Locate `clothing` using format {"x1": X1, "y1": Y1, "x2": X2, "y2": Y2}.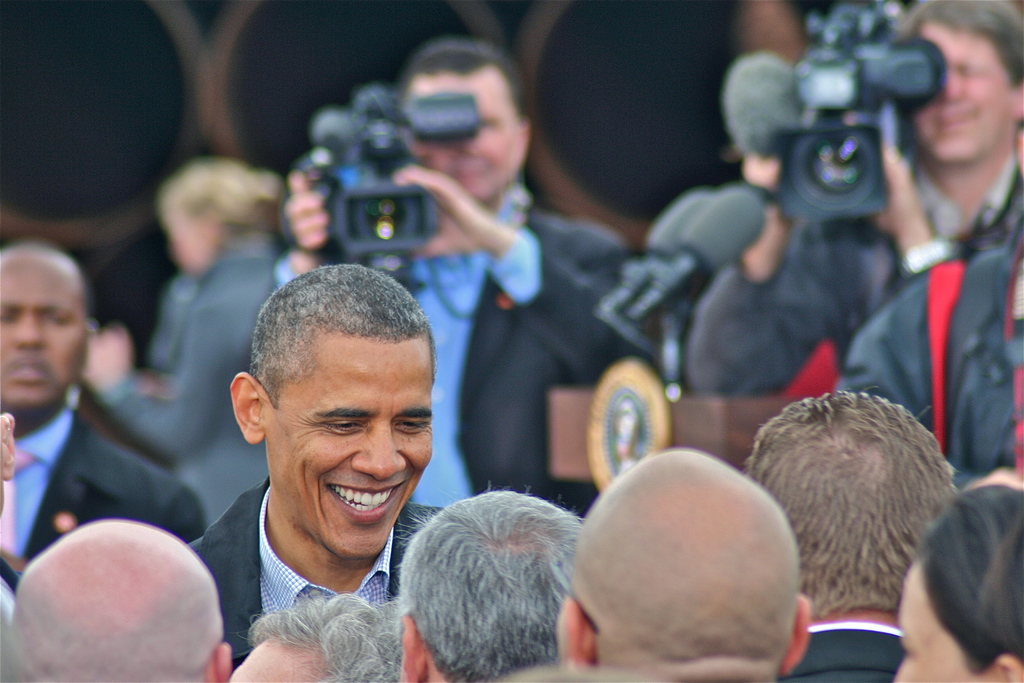
{"x1": 106, "y1": 258, "x2": 291, "y2": 543}.
